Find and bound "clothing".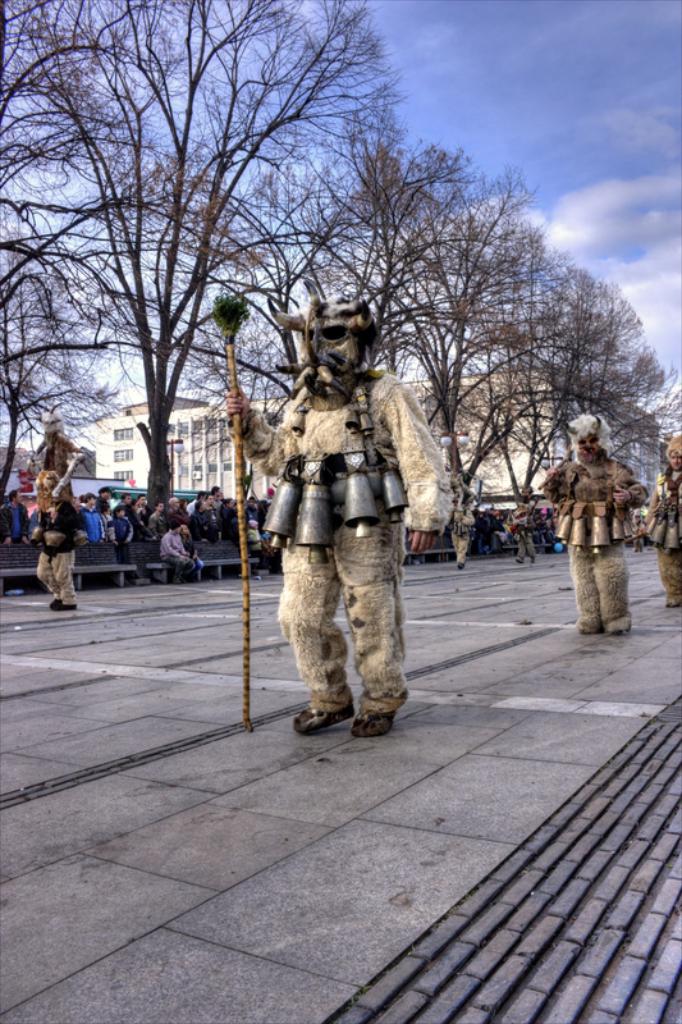
Bound: [x1=470, y1=506, x2=519, y2=554].
